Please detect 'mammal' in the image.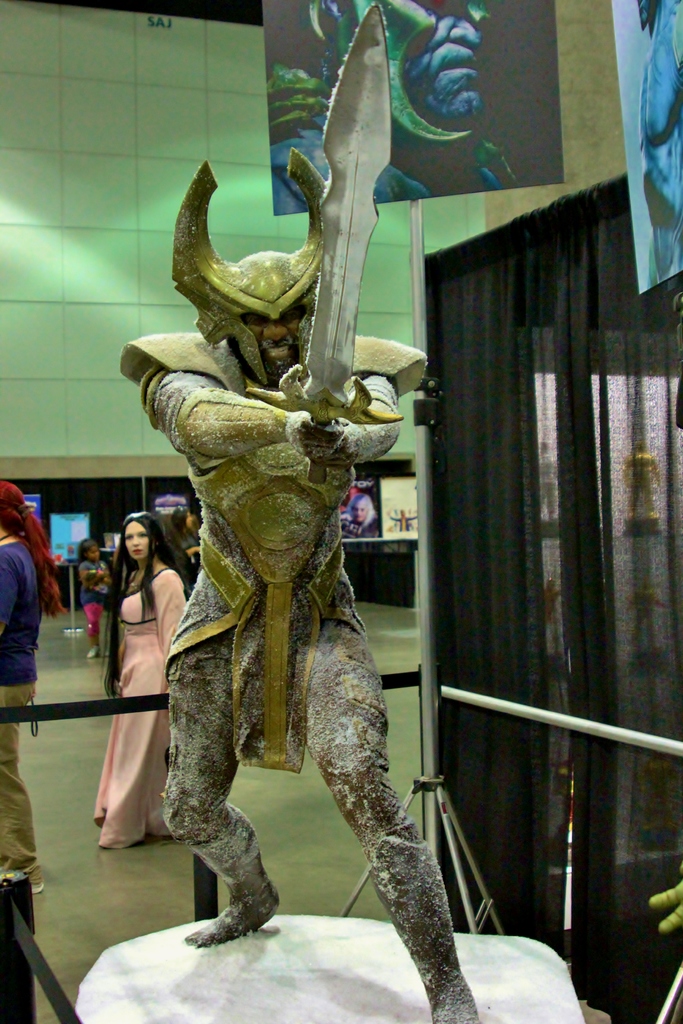
<region>116, 309, 428, 976</region>.
